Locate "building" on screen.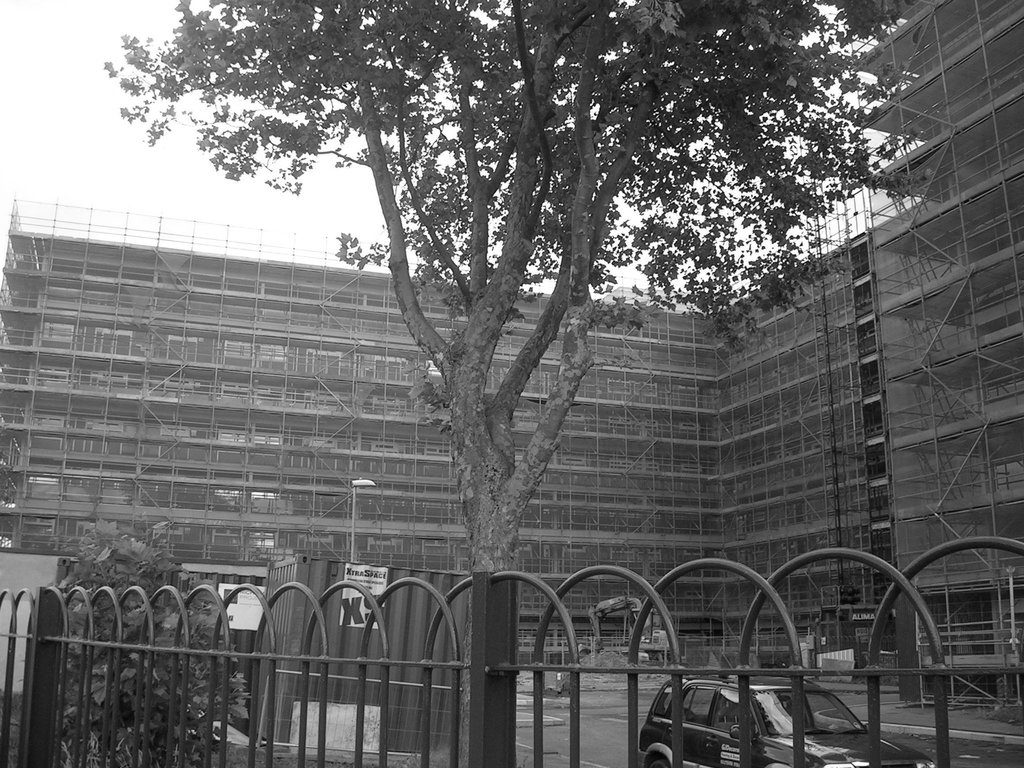
On screen at {"x1": 842, "y1": 0, "x2": 1023, "y2": 714}.
